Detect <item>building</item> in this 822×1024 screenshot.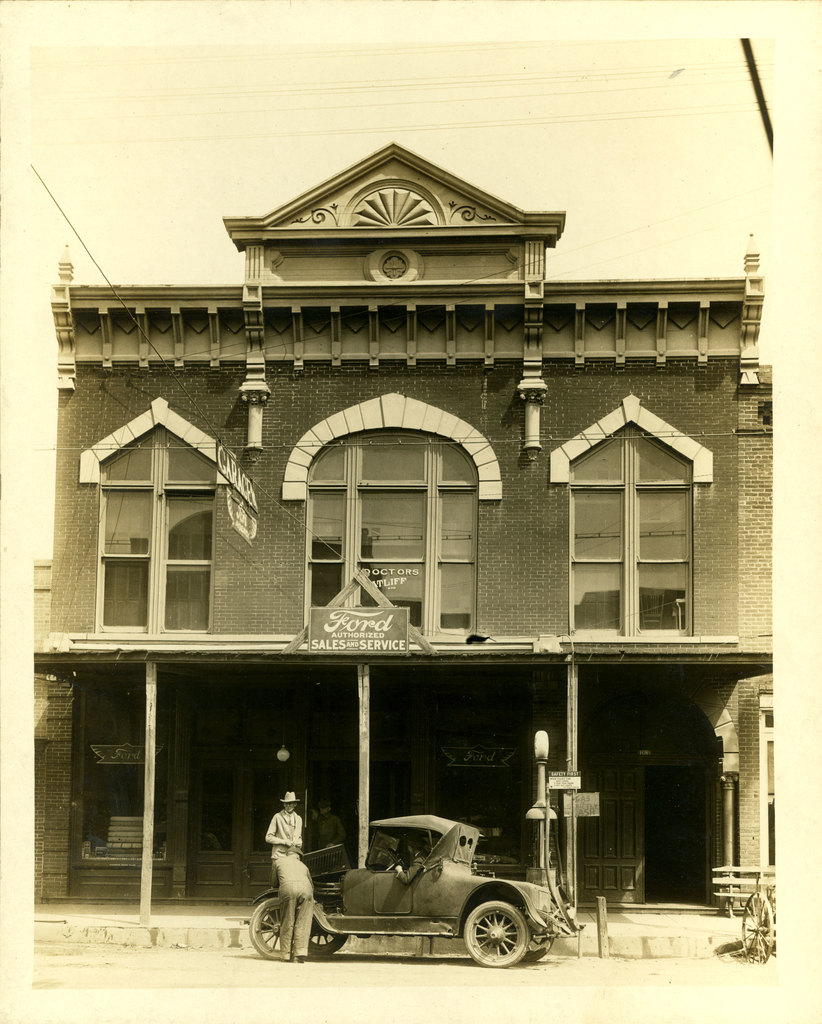
Detection: 27/138/779/952.
